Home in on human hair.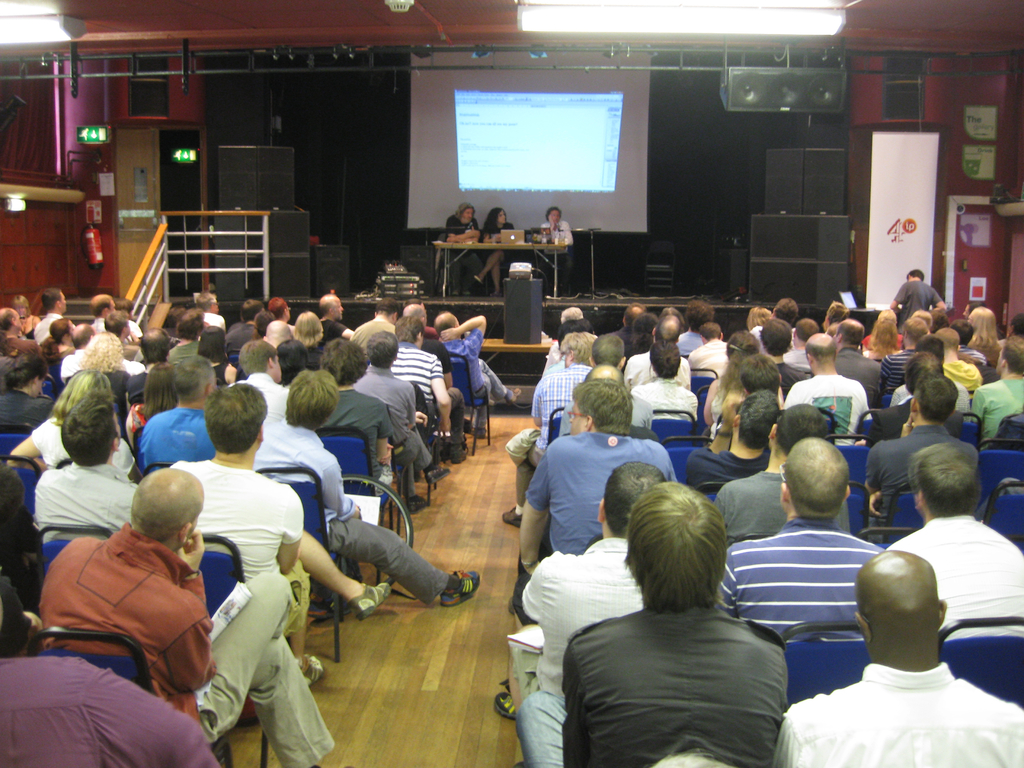
Homed in at select_region(659, 316, 684, 337).
